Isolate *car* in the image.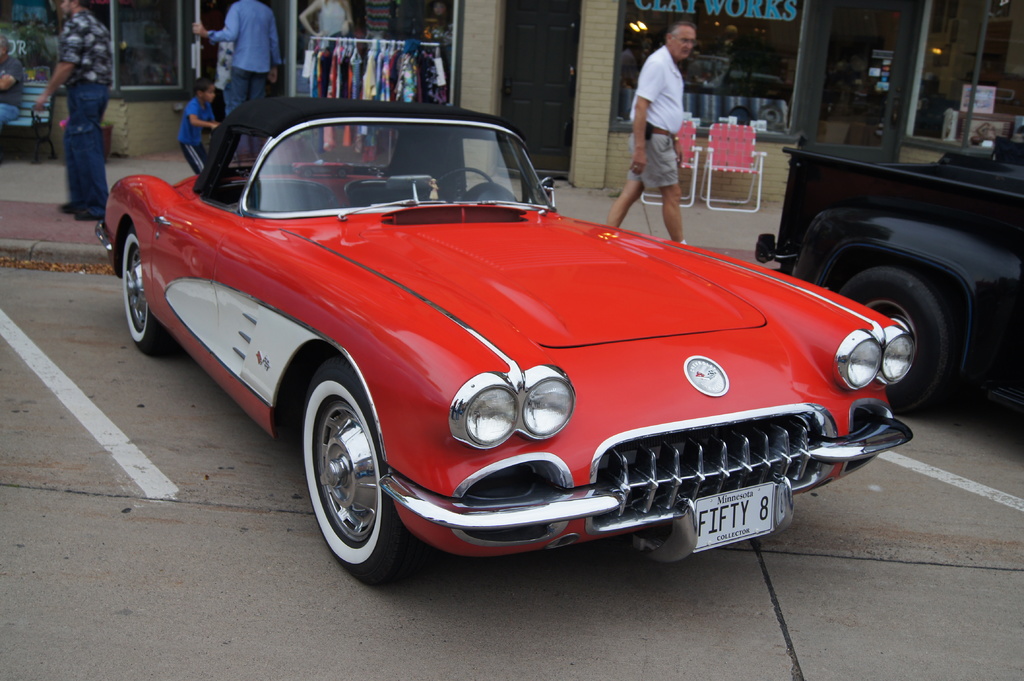
Isolated region: [94, 92, 920, 585].
